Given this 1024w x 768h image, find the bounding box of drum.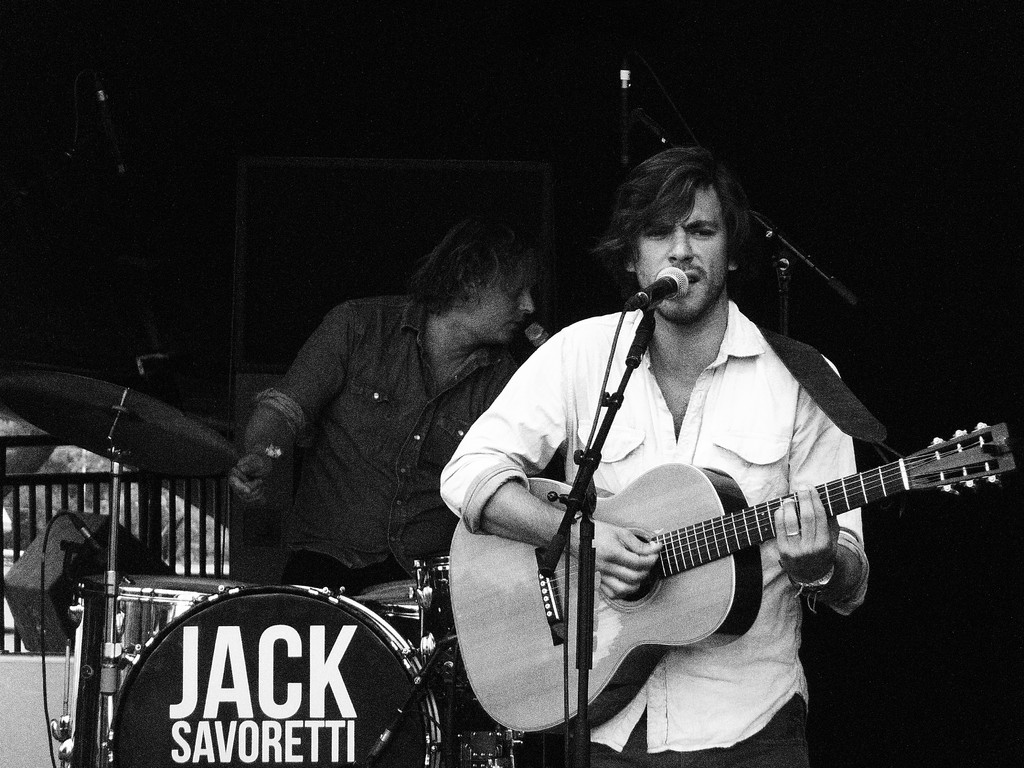
82:575:263:699.
